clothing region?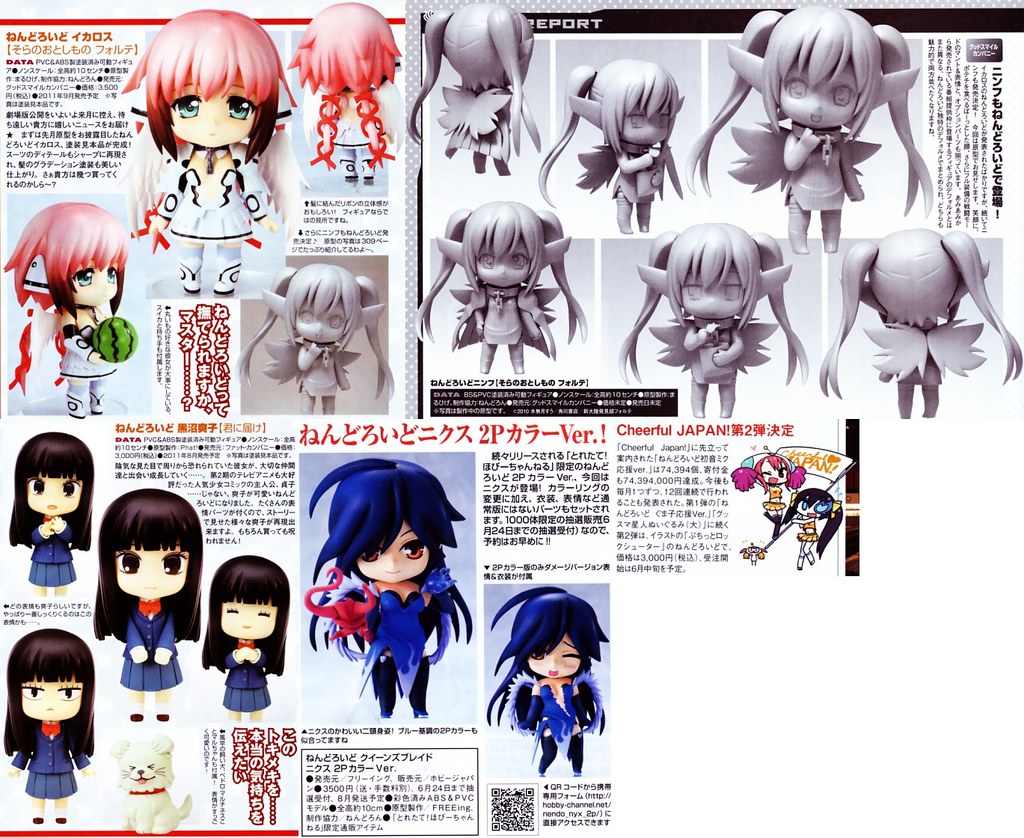
<box>0,714,88,797</box>
